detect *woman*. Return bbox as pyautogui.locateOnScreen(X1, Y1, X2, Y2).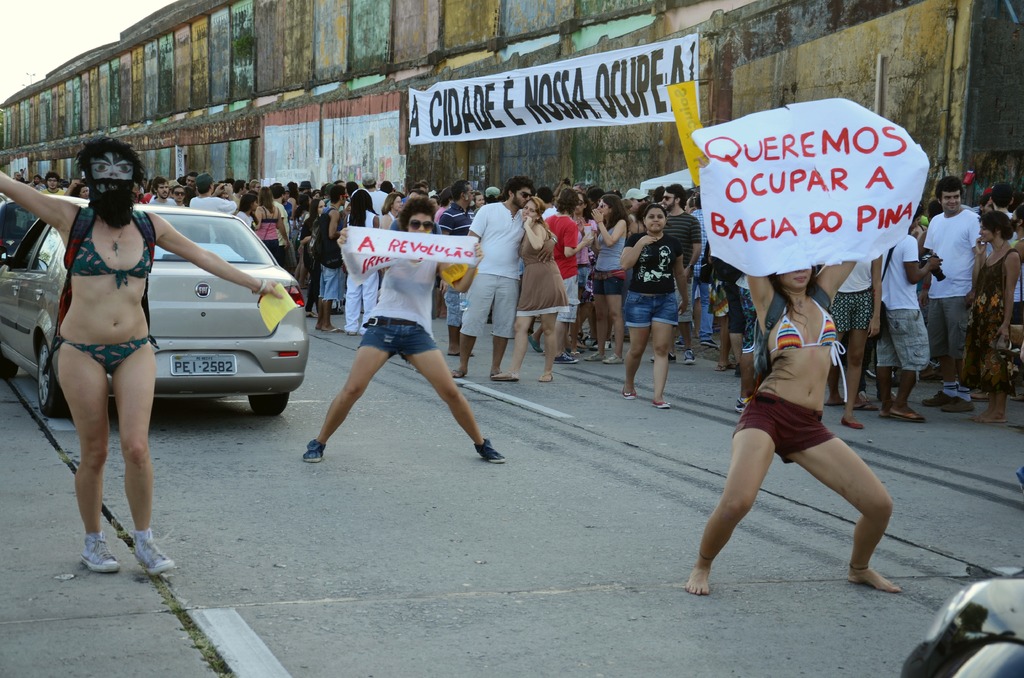
pyautogui.locateOnScreen(684, 260, 900, 597).
